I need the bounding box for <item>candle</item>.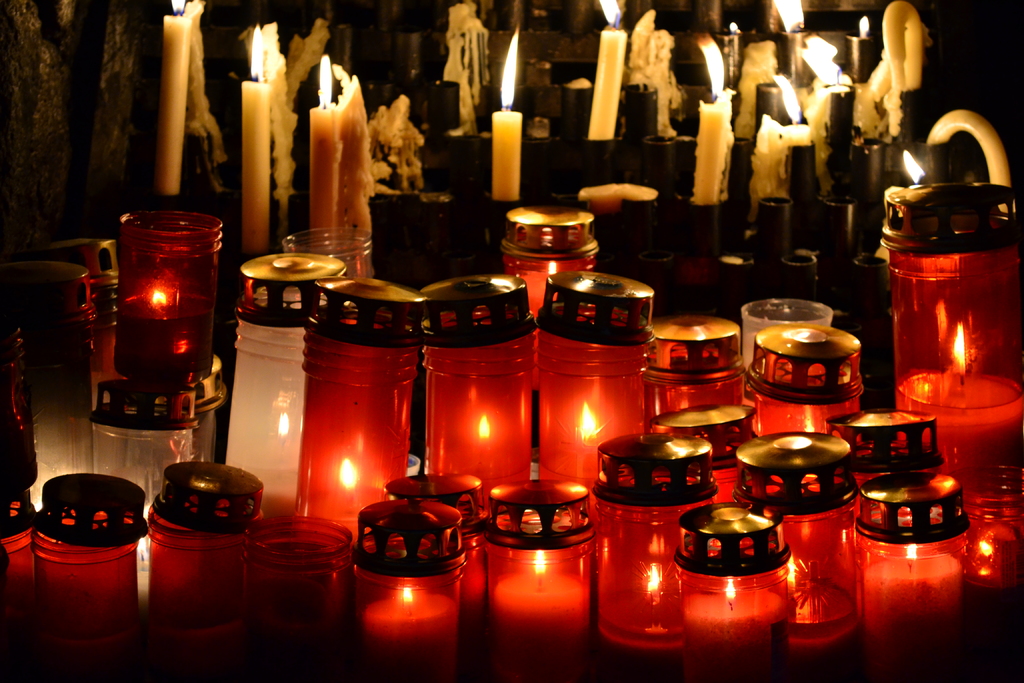
Here it is: {"x1": 787, "y1": 549, "x2": 851, "y2": 667}.
